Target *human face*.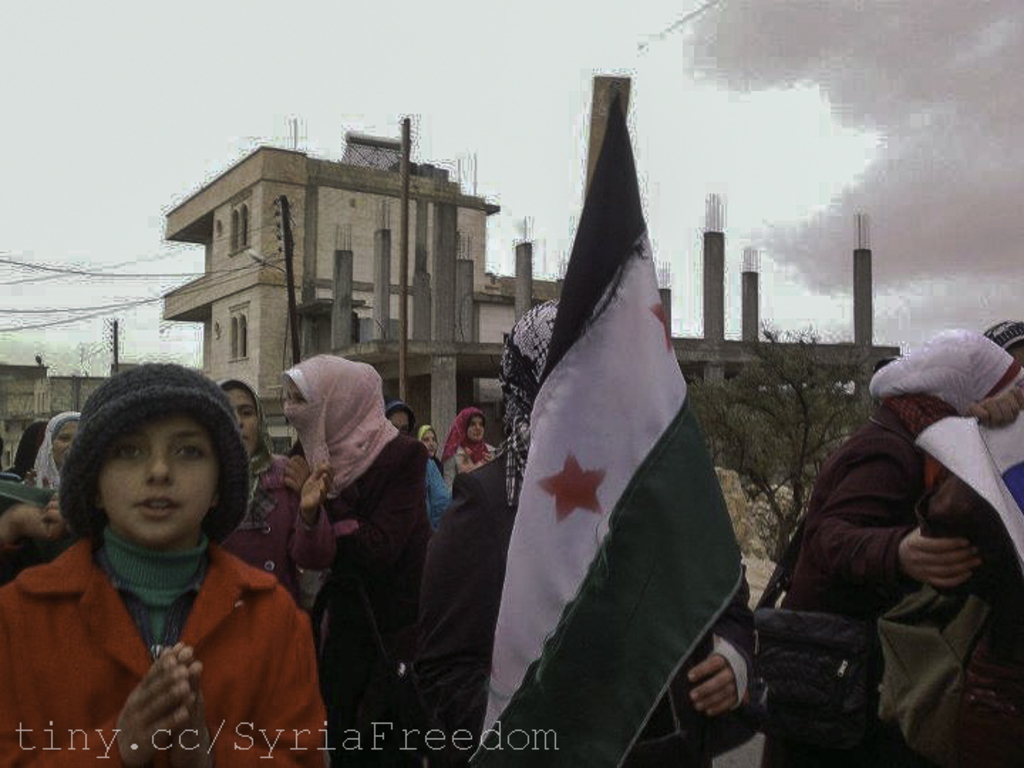
Target region: <bbox>222, 390, 257, 457</bbox>.
